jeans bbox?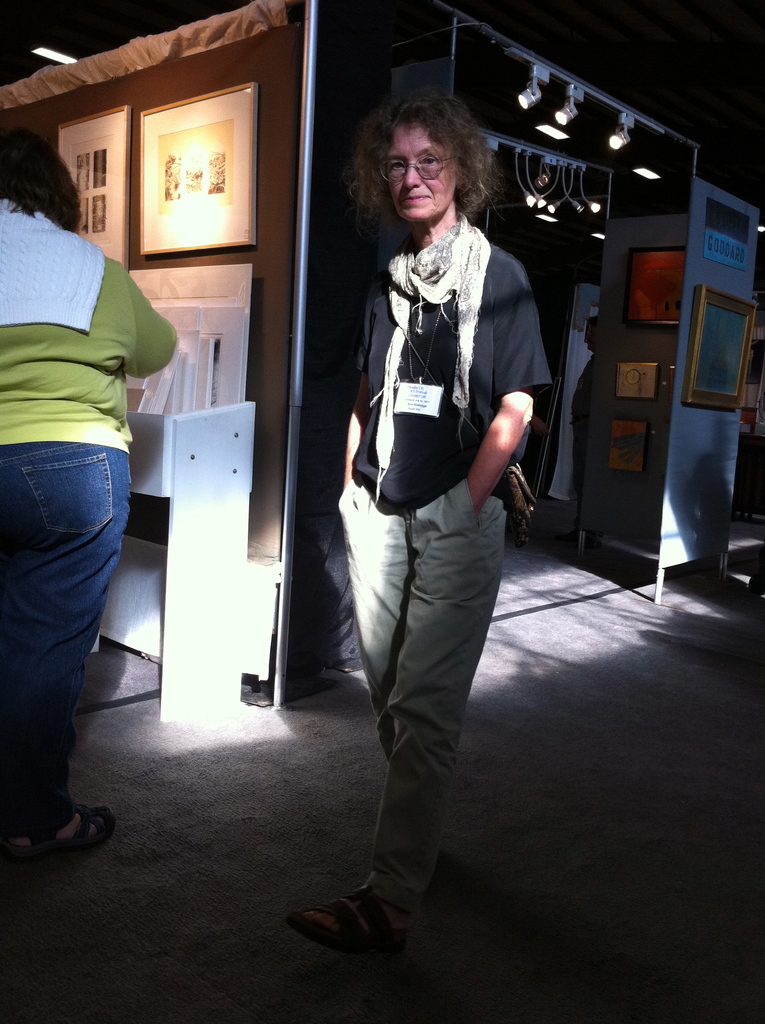
6 426 134 847
